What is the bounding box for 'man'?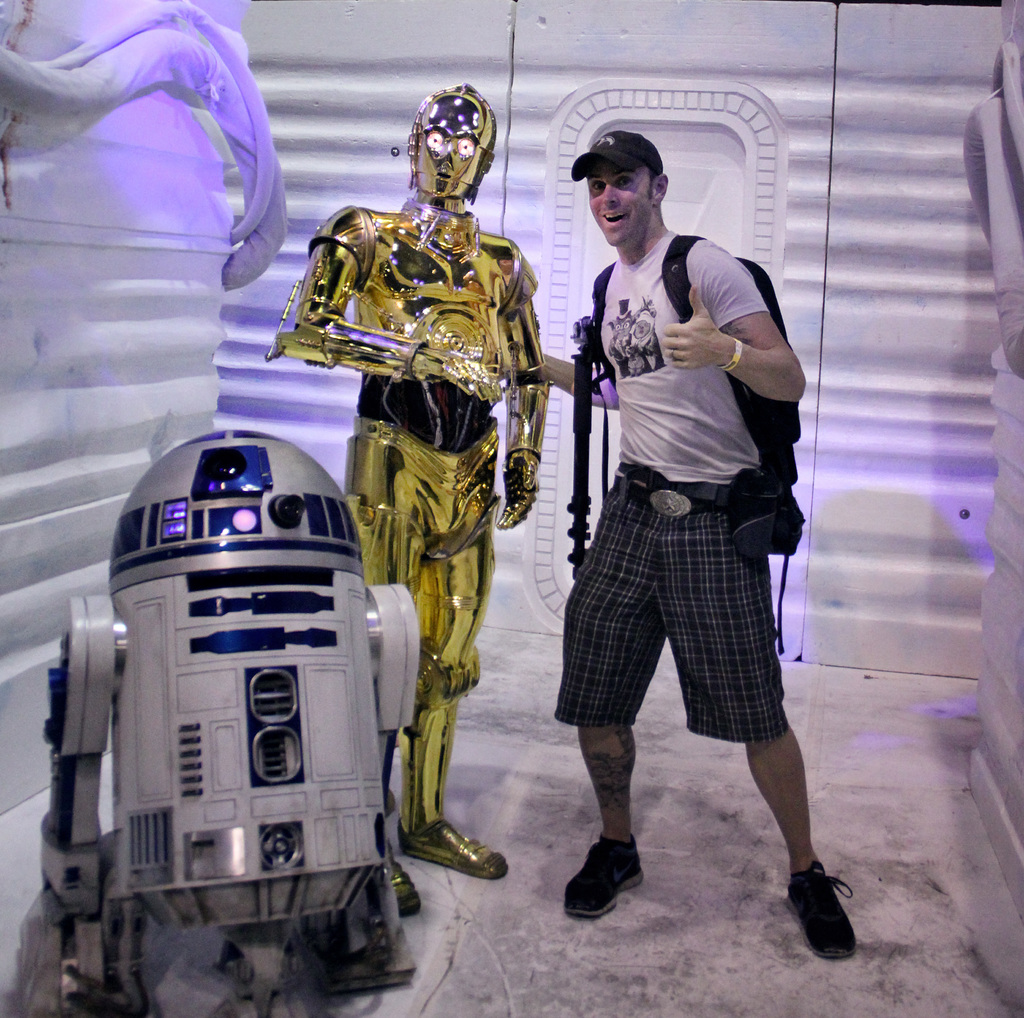
BBox(534, 144, 819, 921).
